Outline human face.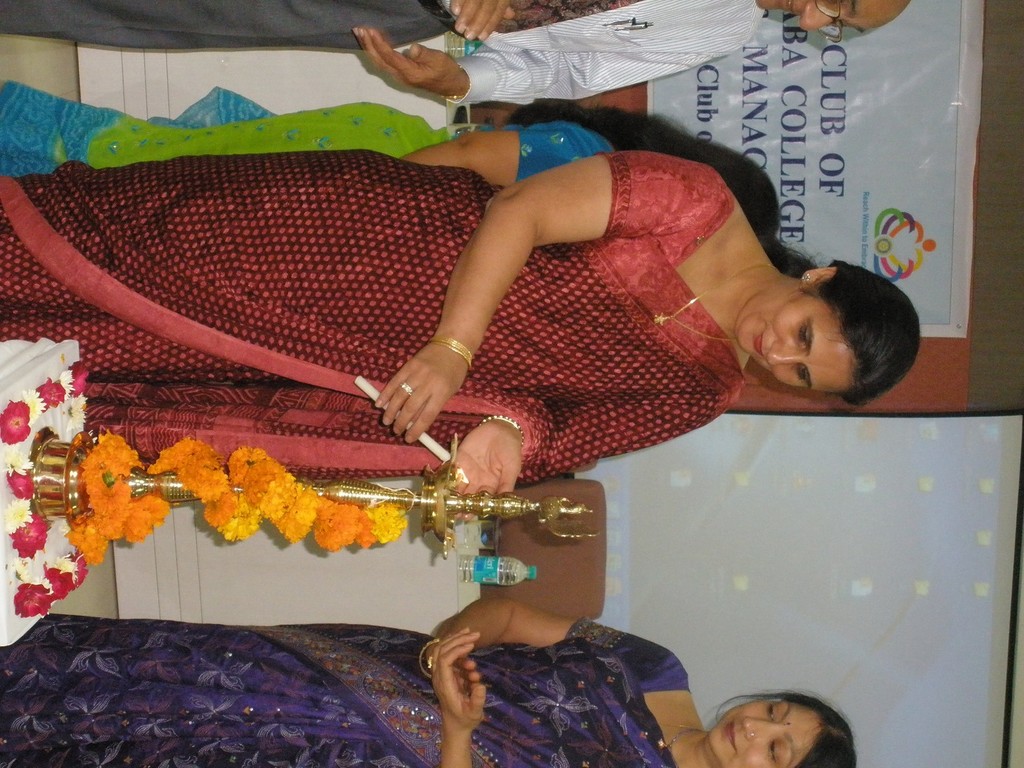
Outline: [left=735, top=287, right=851, bottom=386].
